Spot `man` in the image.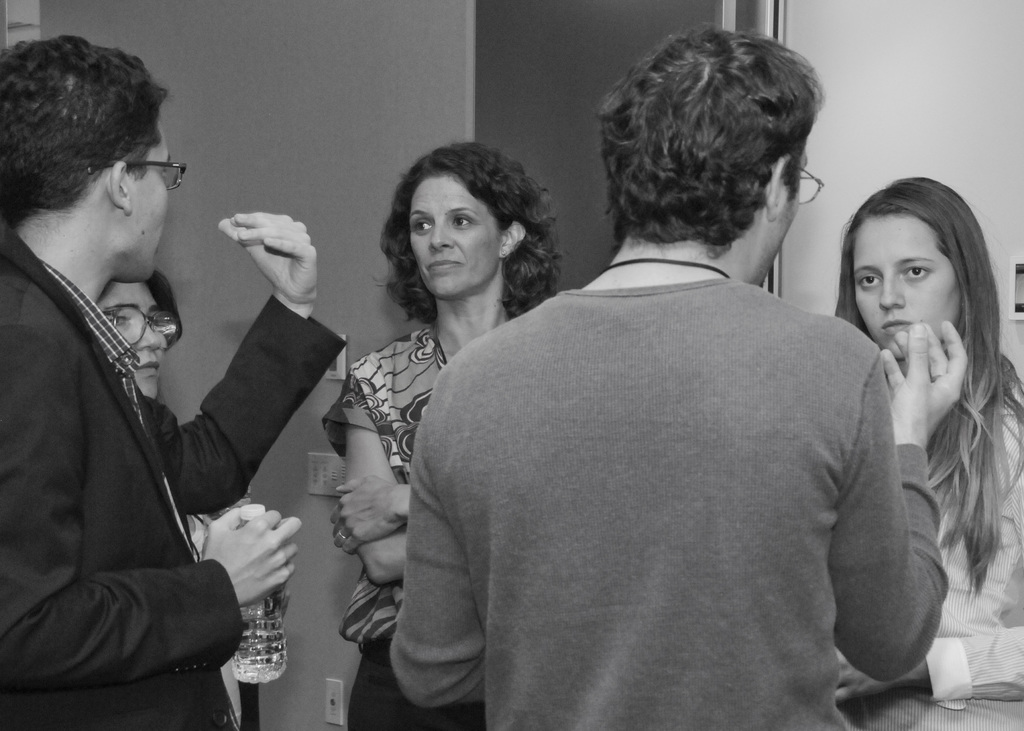
`man` found at <region>0, 35, 349, 730</region>.
